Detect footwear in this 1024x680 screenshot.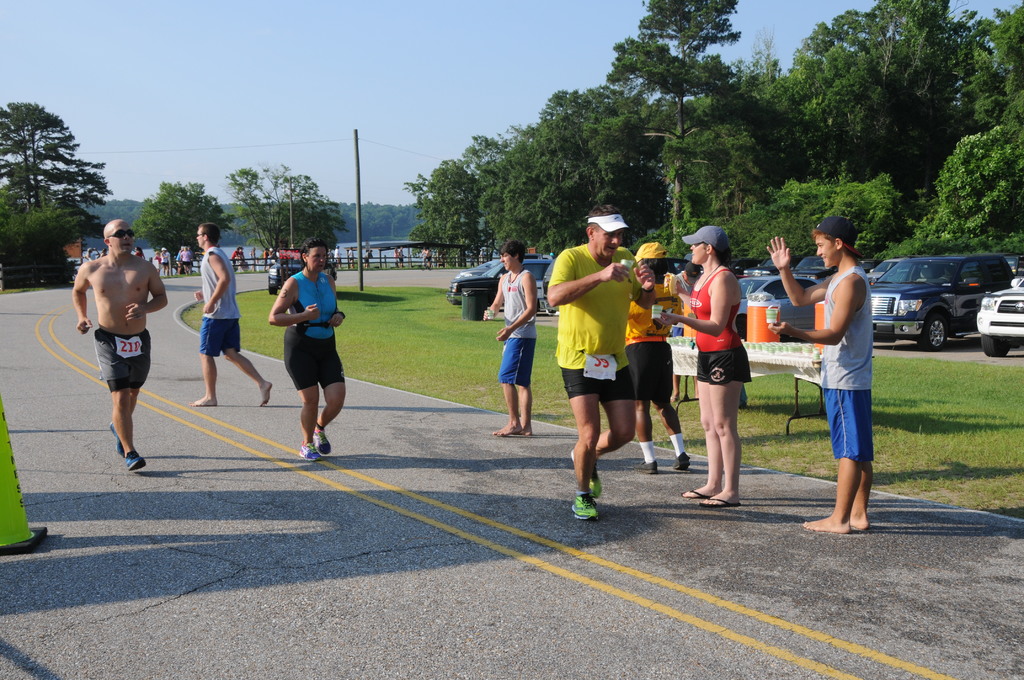
Detection: (569, 451, 602, 496).
